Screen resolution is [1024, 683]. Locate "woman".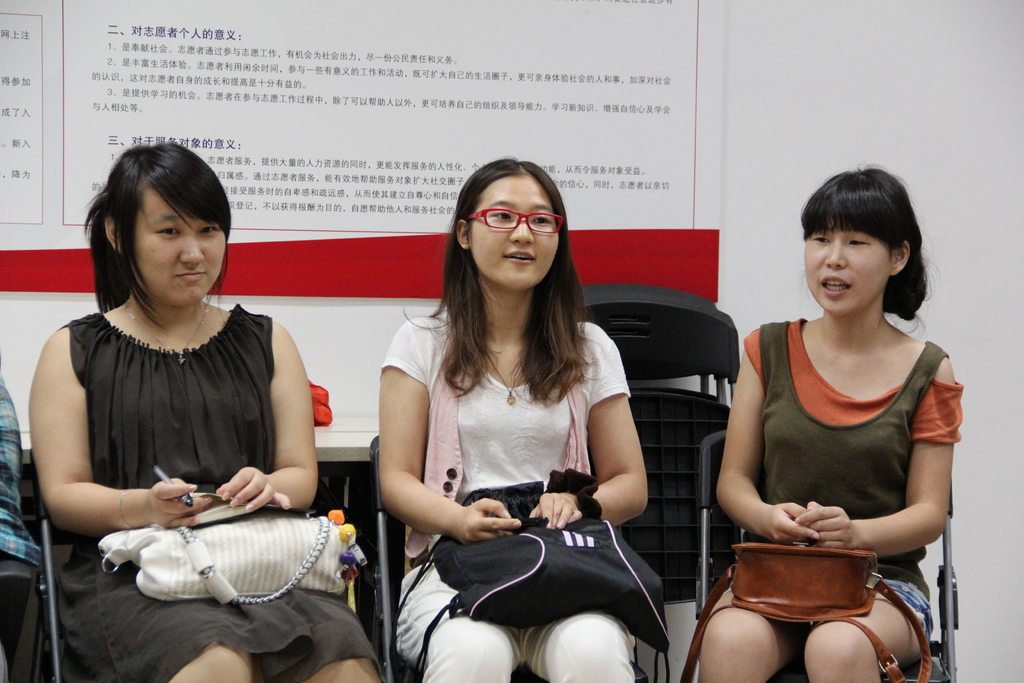
<region>376, 161, 660, 682</region>.
